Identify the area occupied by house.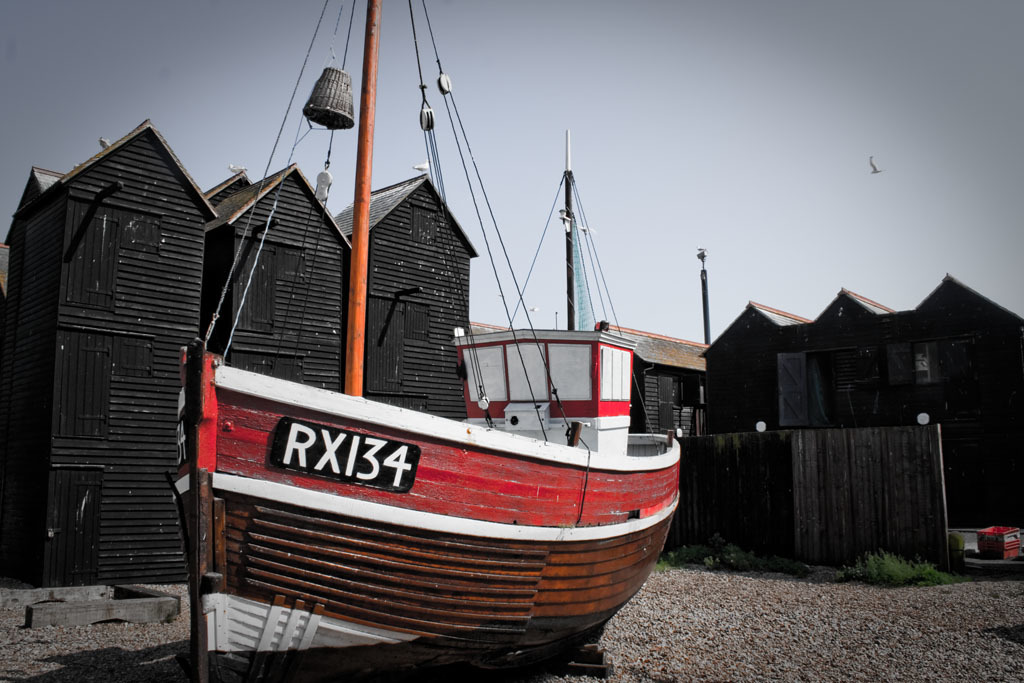
Area: 593/270/1023/527.
